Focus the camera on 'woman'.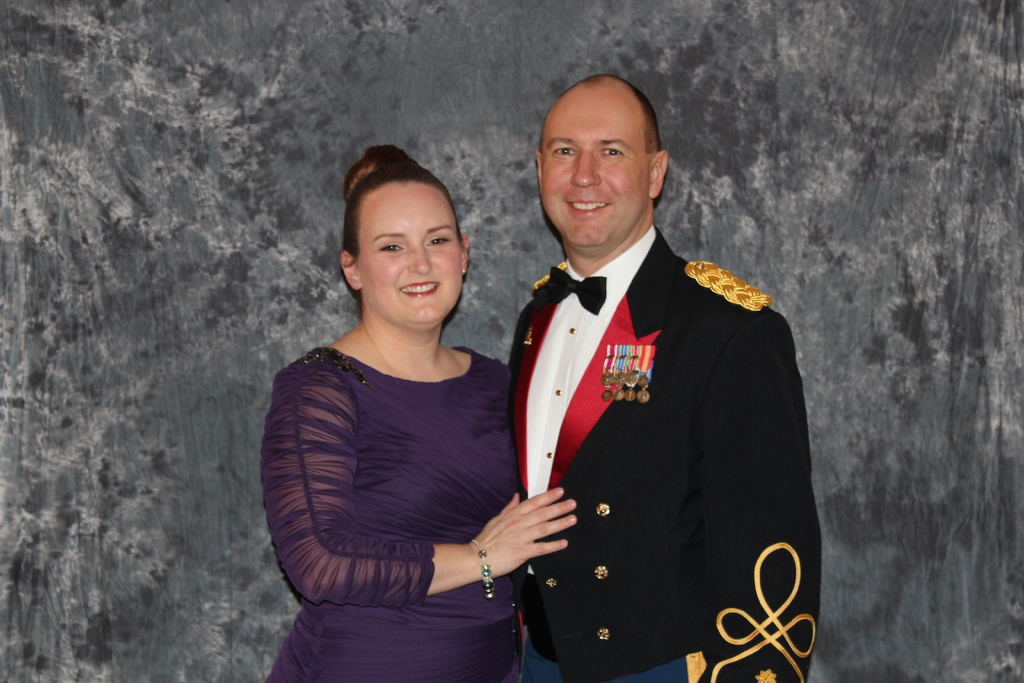
Focus region: {"x1": 269, "y1": 133, "x2": 566, "y2": 680}.
